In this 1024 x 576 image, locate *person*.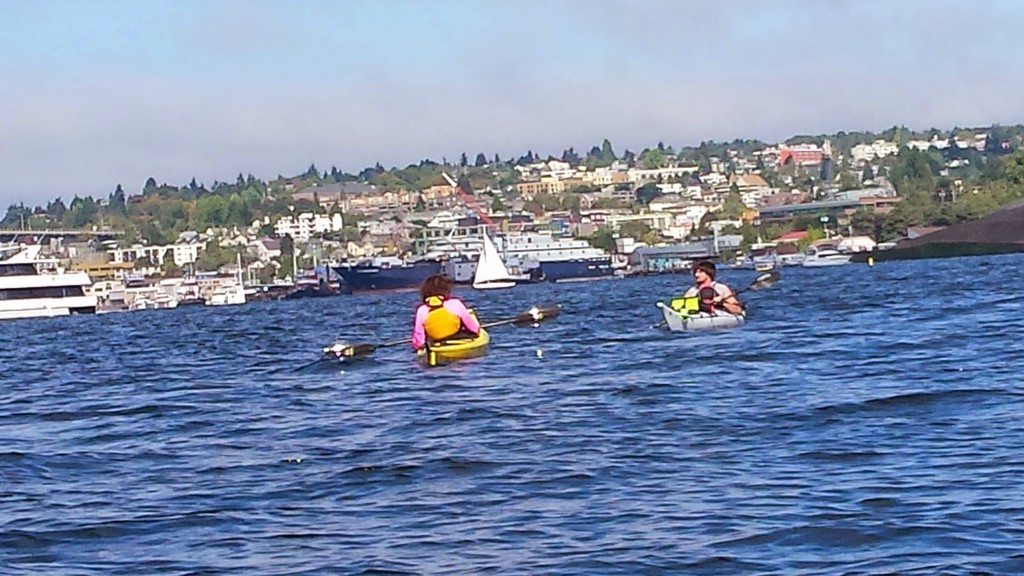
Bounding box: rect(412, 276, 481, 352).
